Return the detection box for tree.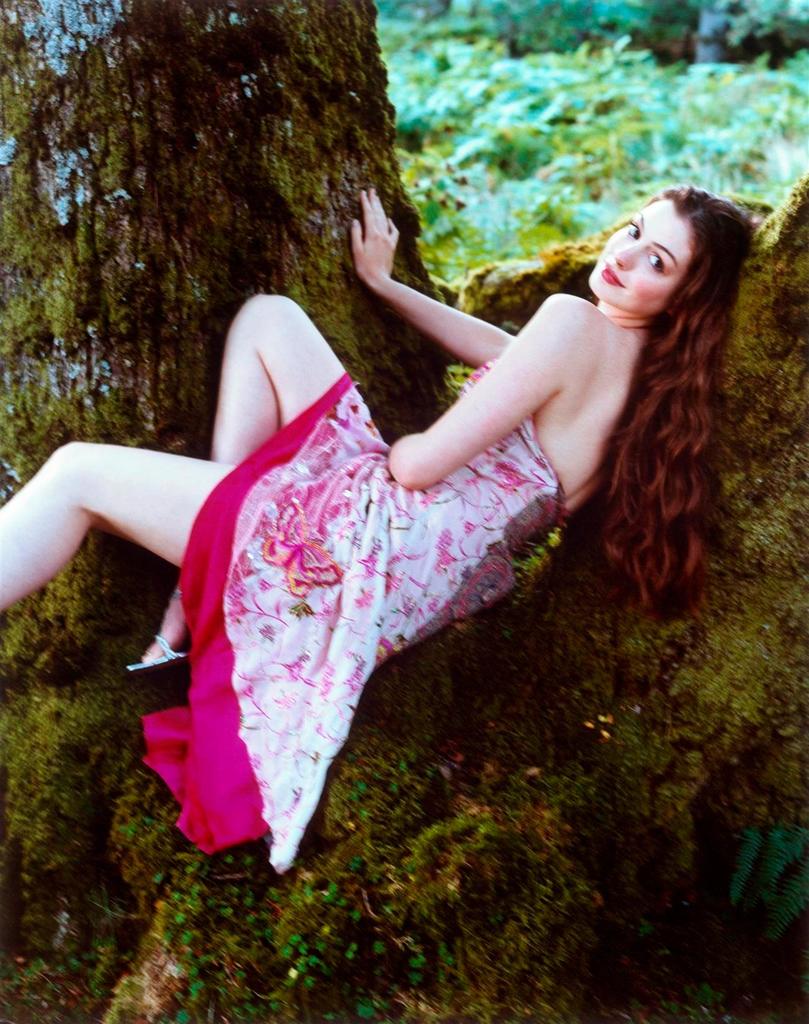
box(0, 0, 808, 1023).
